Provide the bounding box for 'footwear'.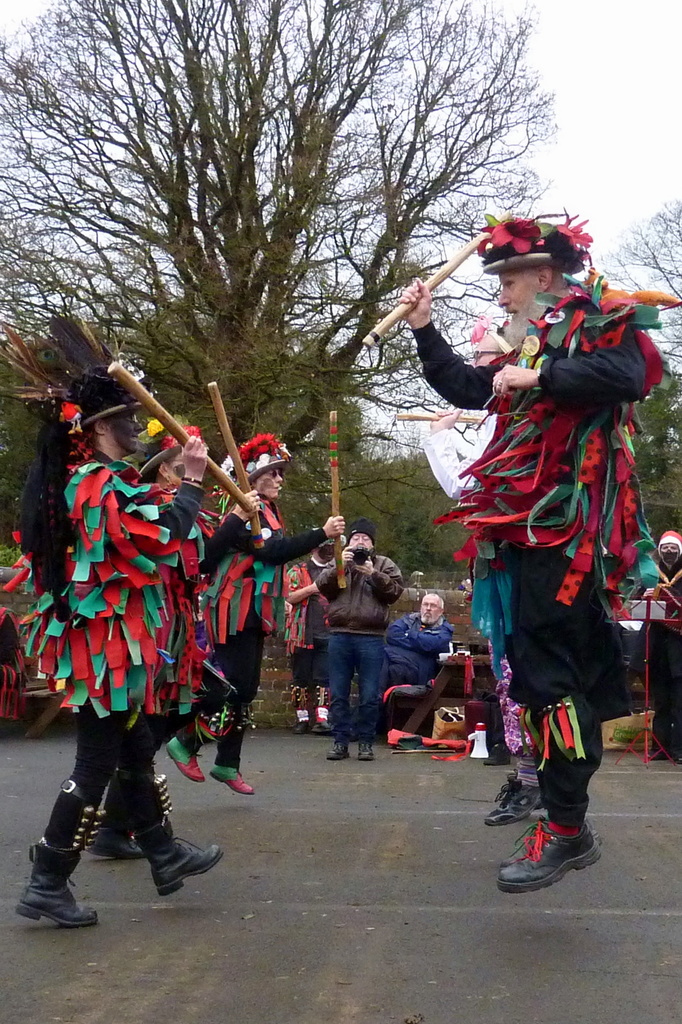
crop(206, 760, 261, 797).
